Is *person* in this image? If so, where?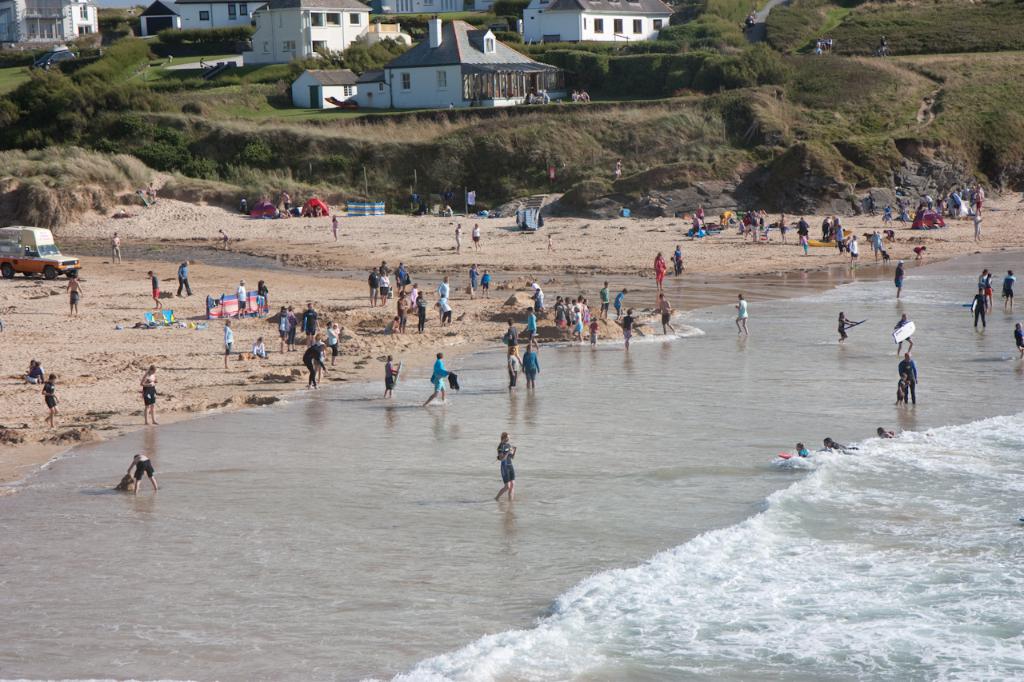
Yes, at 914:248:925:258.
